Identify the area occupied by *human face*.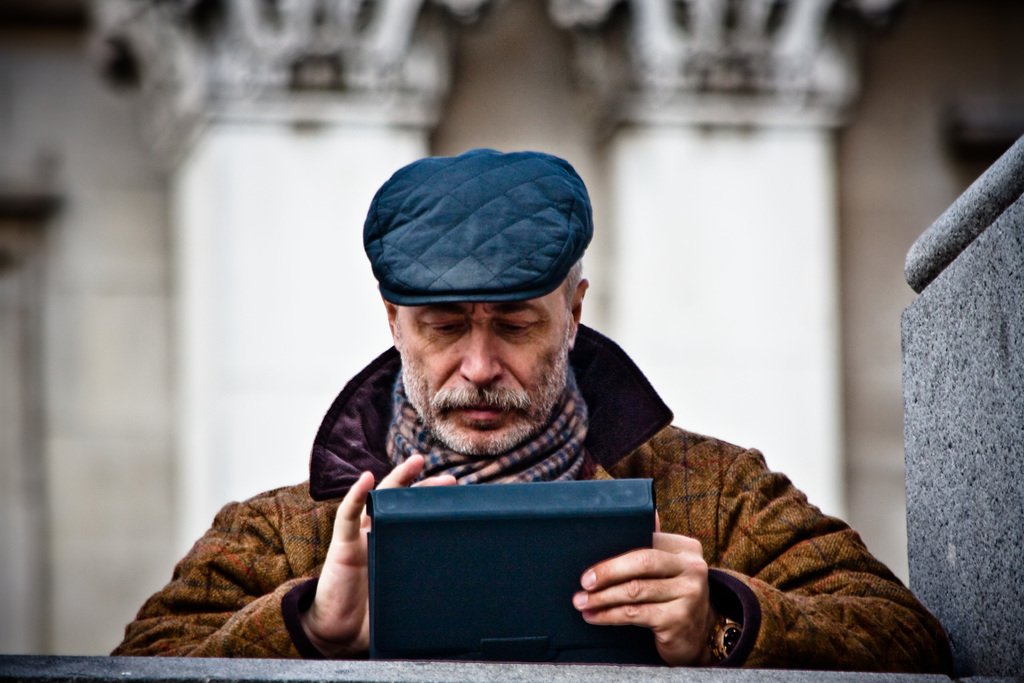
Area: bbox(397, 300, 570, 456).
